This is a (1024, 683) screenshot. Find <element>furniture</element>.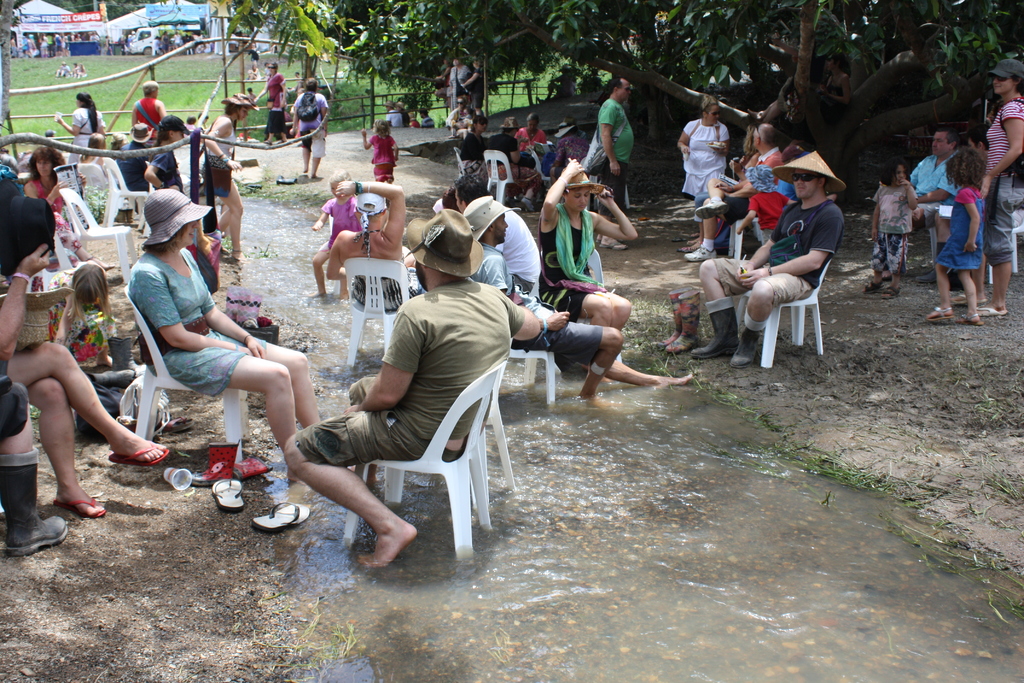
Bounding box: (125, 286, 246, 459).
